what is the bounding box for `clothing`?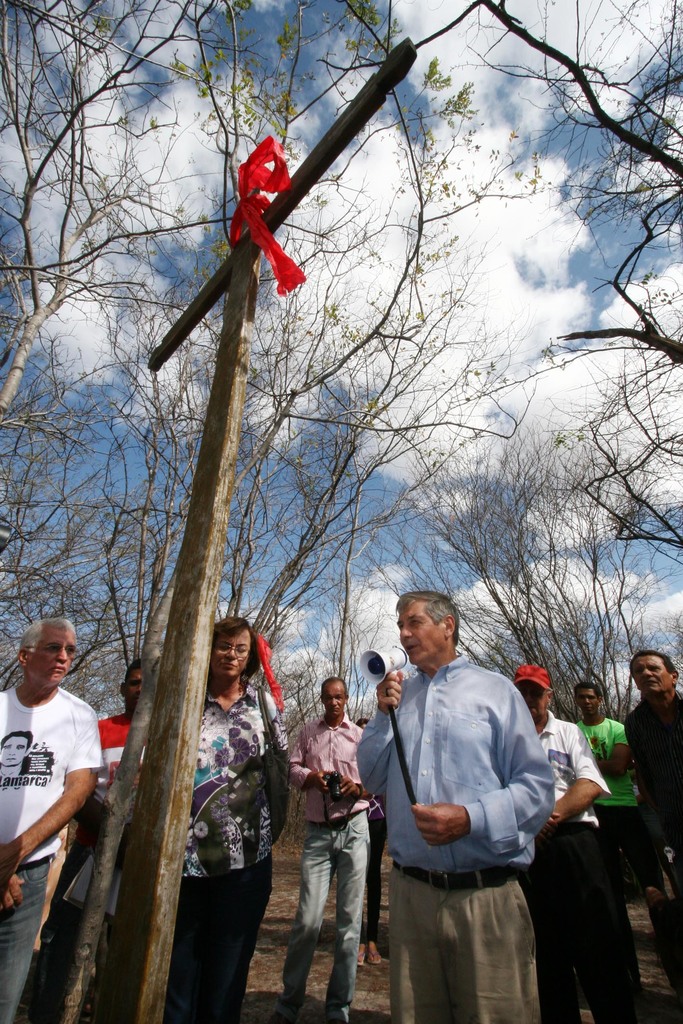
detection(0, 678, 94, 1023).
